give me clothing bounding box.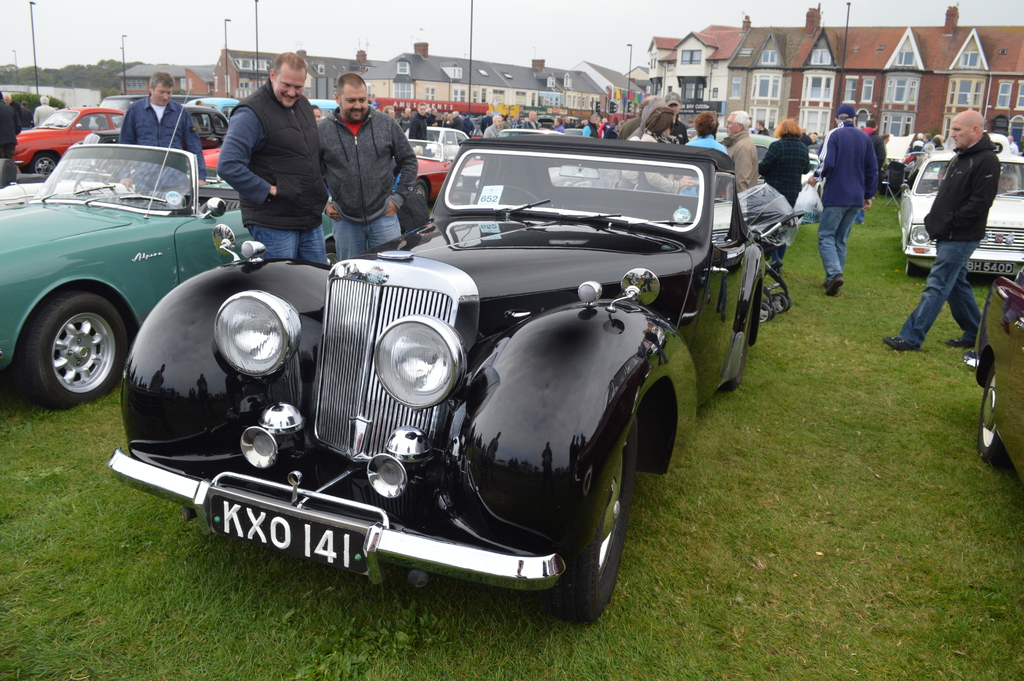
<region>758, 134, 812, 261</region>.
